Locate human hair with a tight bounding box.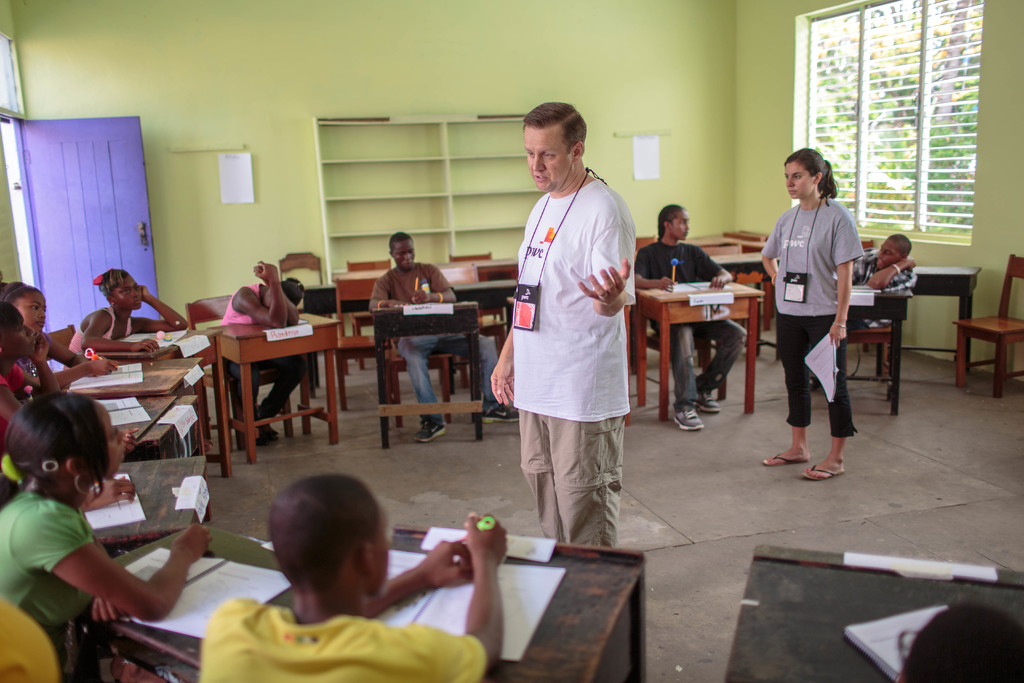
BBox(269, 475, 383, 587).
